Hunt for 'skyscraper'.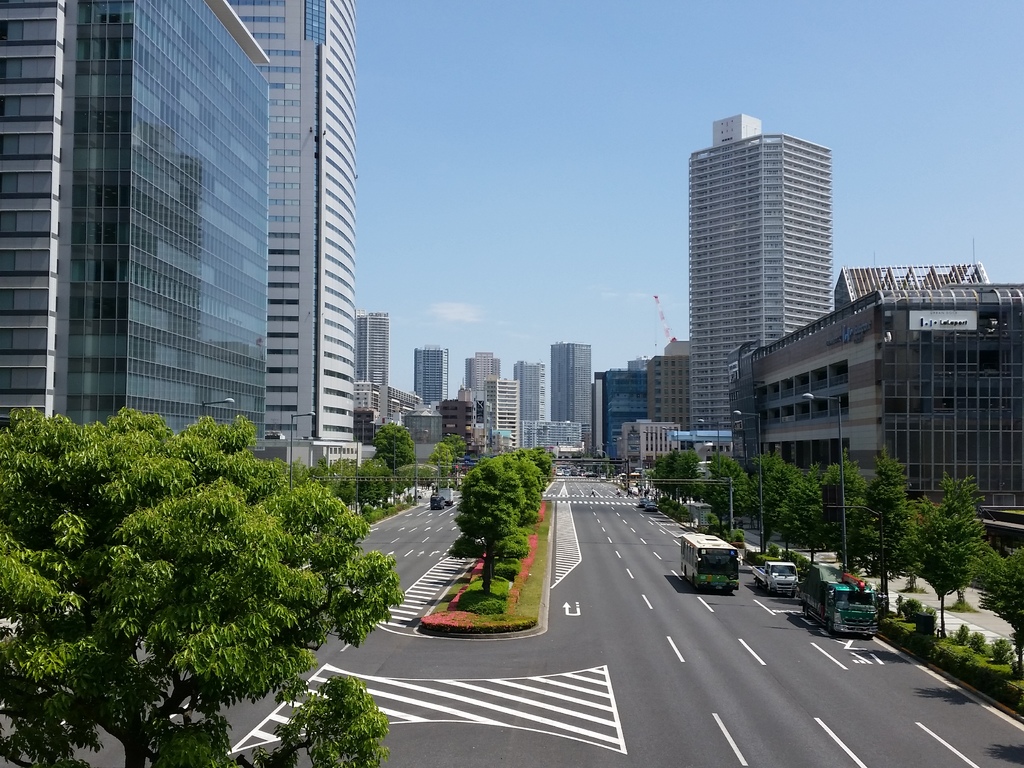
Hunted down at x1=554 y1=342 x2=591 y2=444.
